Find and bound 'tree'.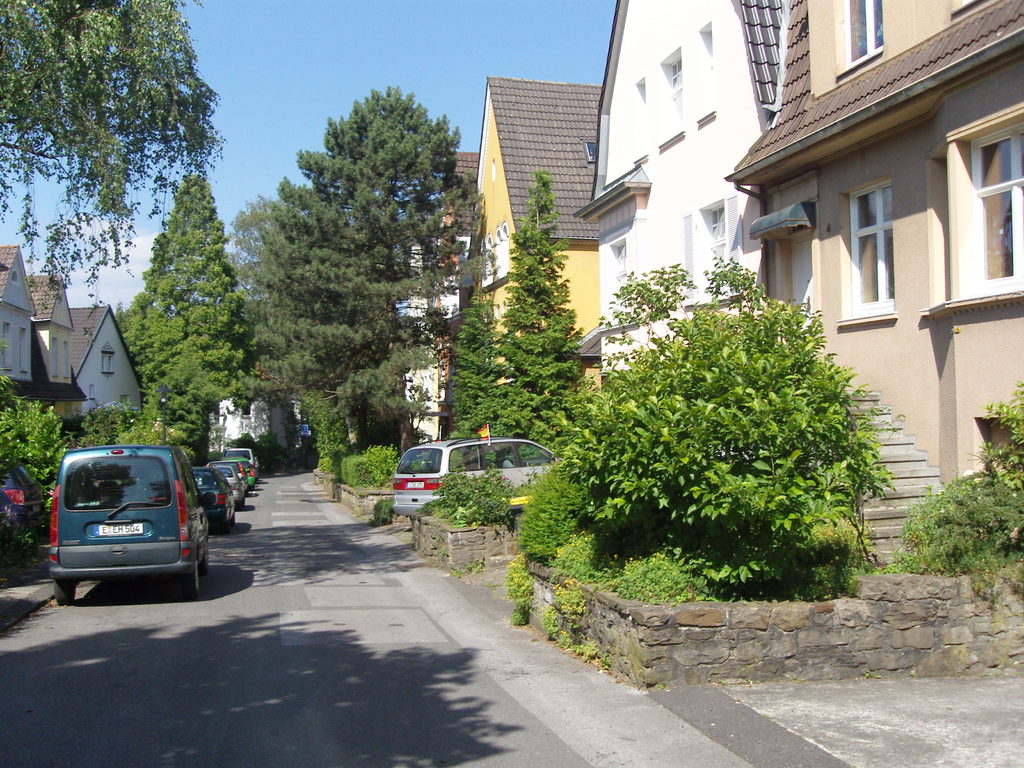
Bound: box(108, 168, 262, 448).
